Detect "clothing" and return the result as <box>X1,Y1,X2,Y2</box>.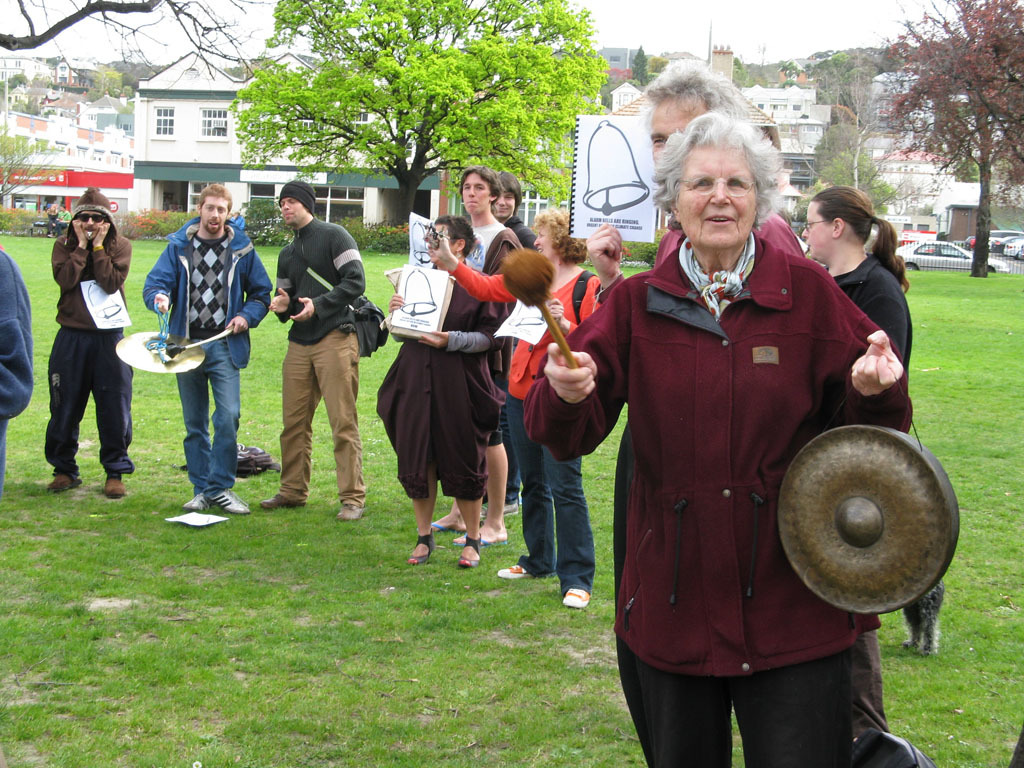
<box>830,252,913,373</box>.
